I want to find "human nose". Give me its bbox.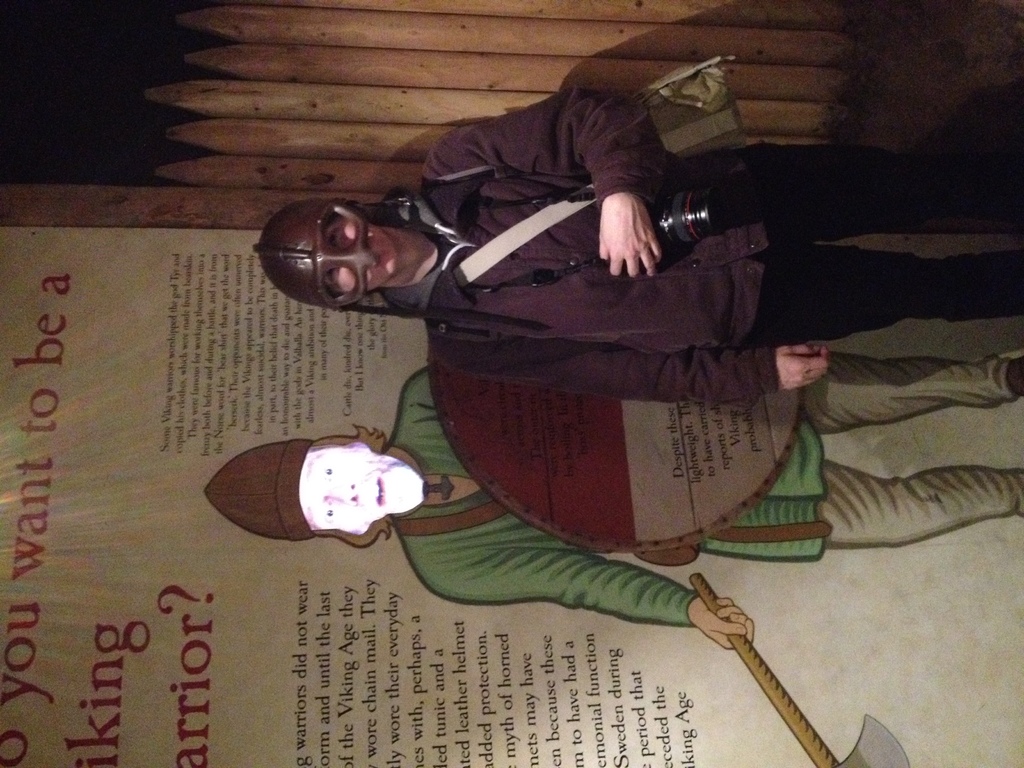
bbox=(327, 479, 358, 504).
